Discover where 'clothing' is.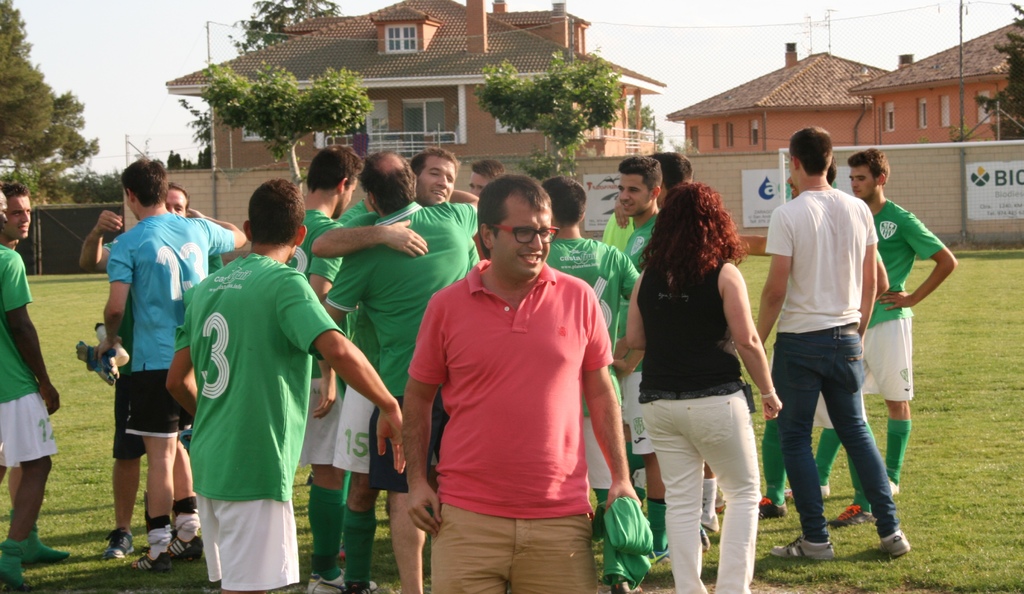
Discovered at {"x1": 172, "y1": 256, "x2": 314, "y2": 559}.
